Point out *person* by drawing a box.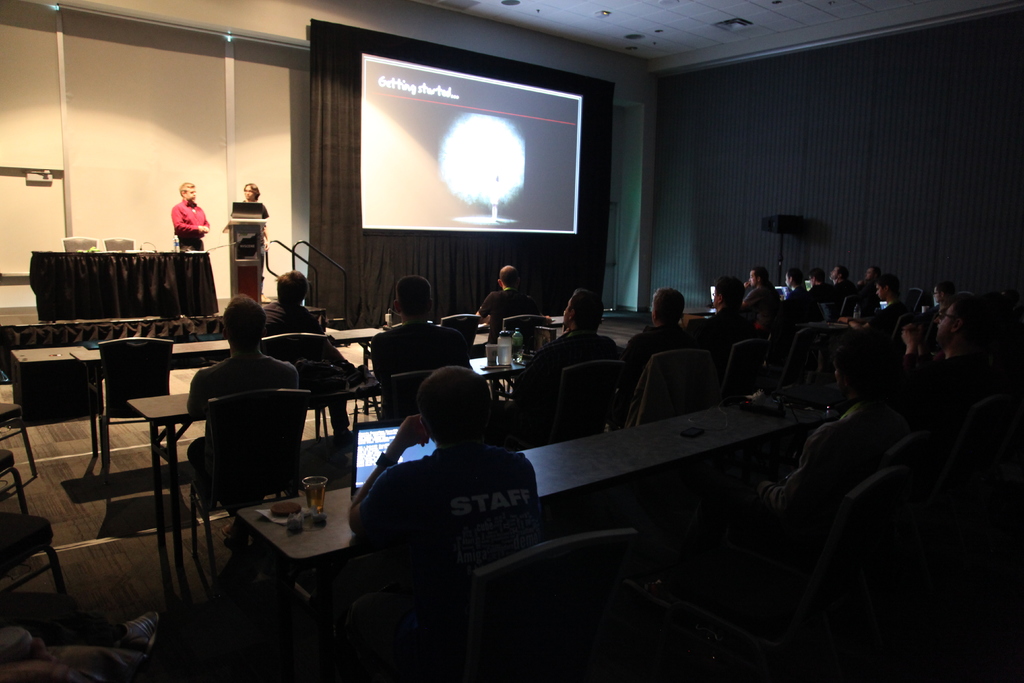
Rect(243, 263, 307, 381).
